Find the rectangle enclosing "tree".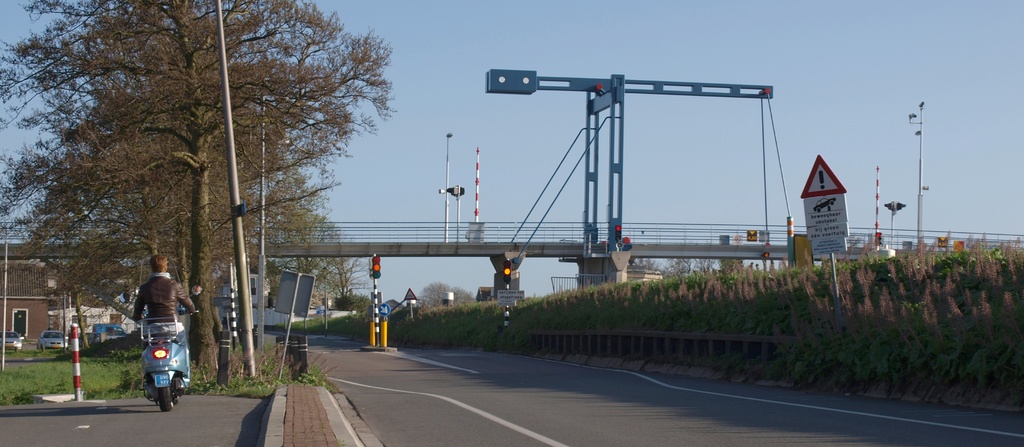
Rect(417, 279, 474, 311).
